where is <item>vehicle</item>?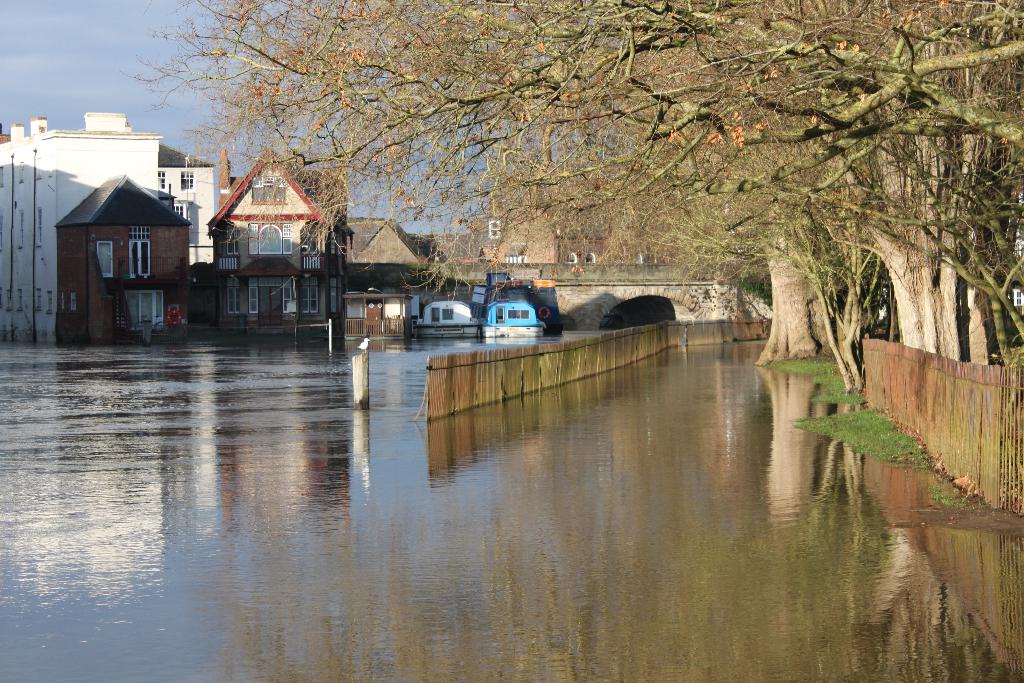
Rect(413, 292, 481, 338).
